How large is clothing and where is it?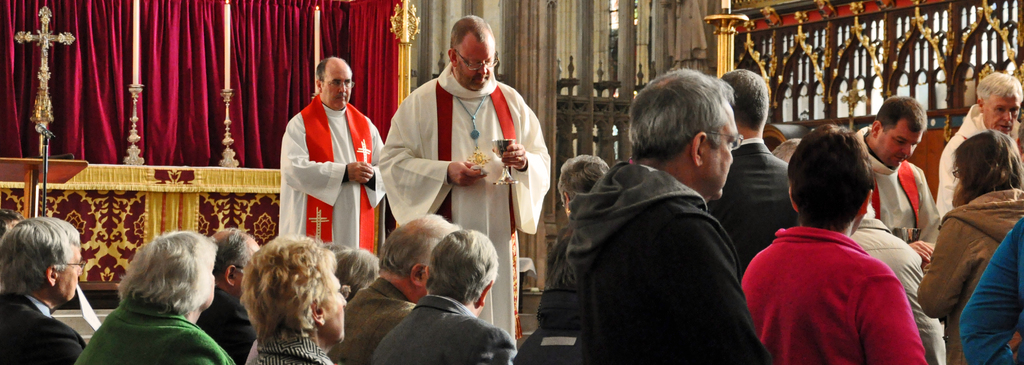
Bounding box: [246, 334, 333, 364].
